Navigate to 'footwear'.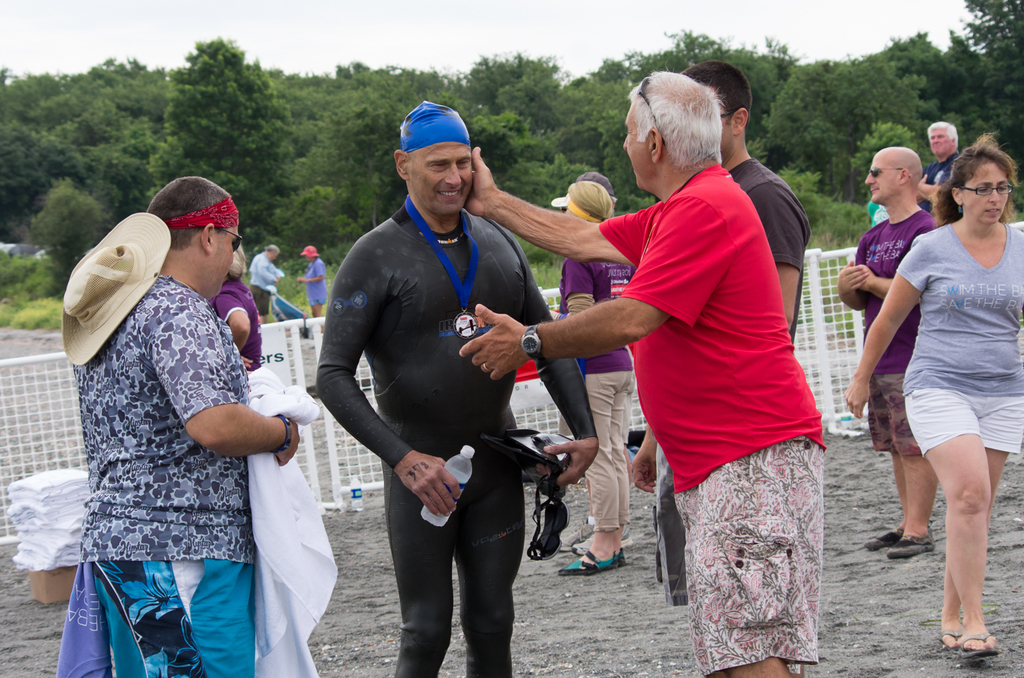
Navigation target: x1=562, y1=555, x2=617, y2=570.
